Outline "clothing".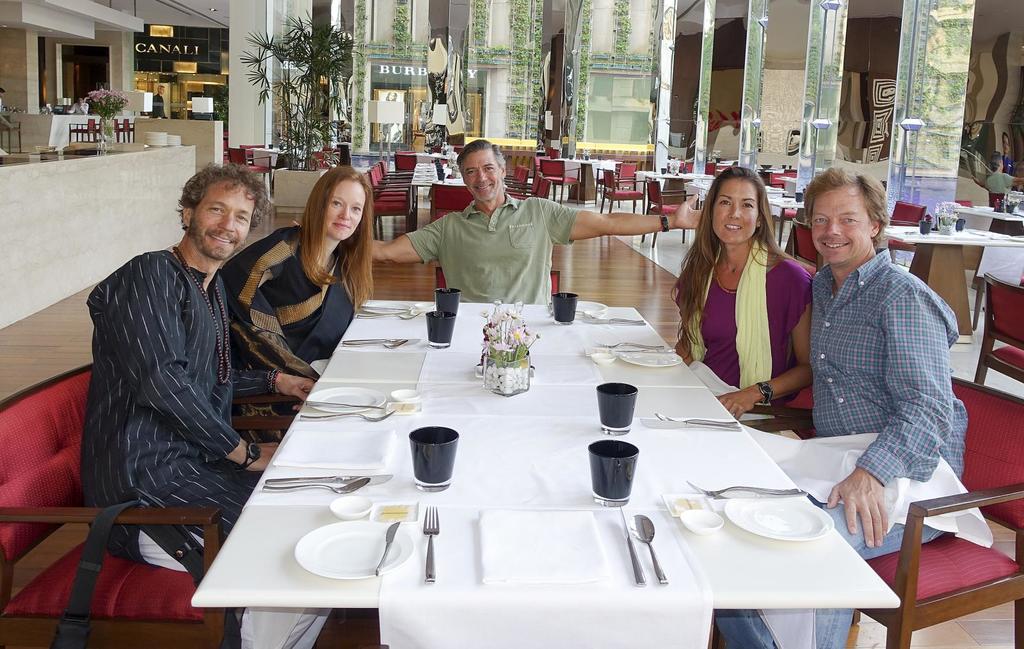
Outline: [left=148, top=93, right=167, bottom=119].
